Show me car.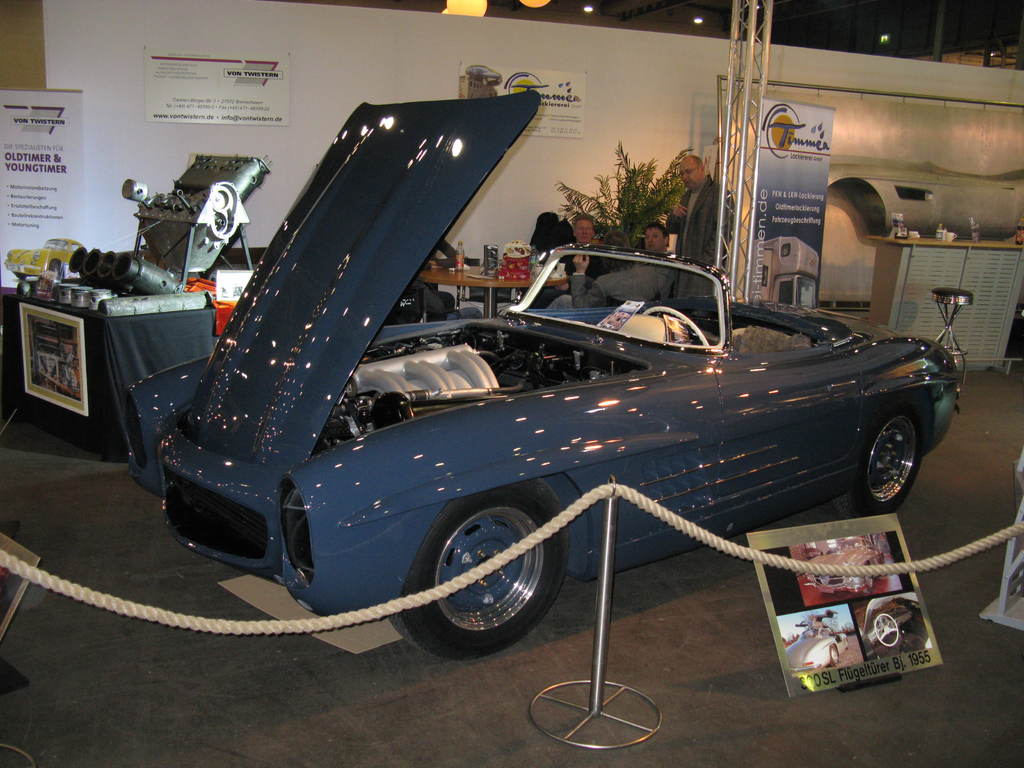
car is here: bbox=(785, 611, 848, 674).
